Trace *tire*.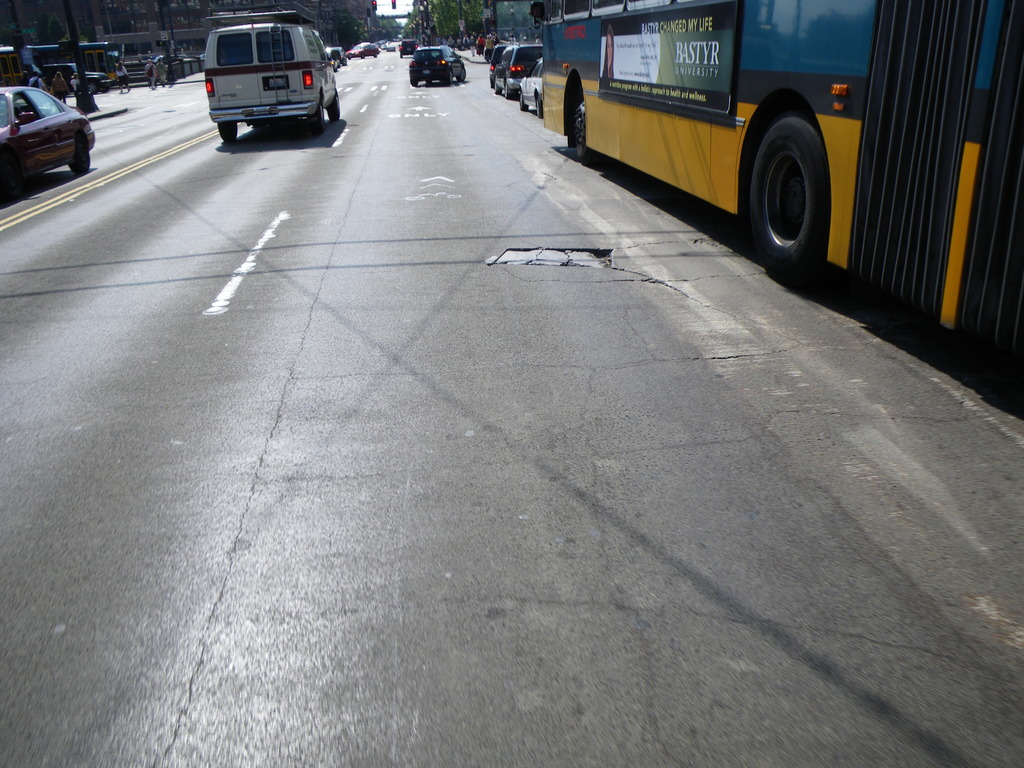
Traced to 303 100 323 135.
